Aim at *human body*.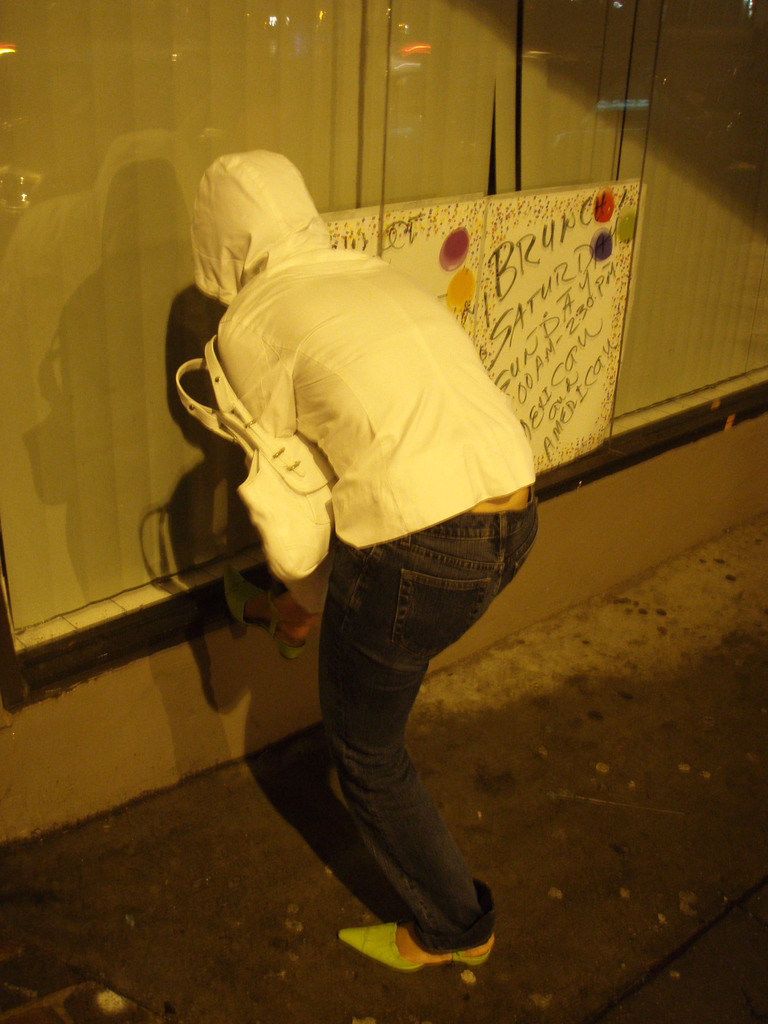
Aimed at 180, 133, 567, 975.
